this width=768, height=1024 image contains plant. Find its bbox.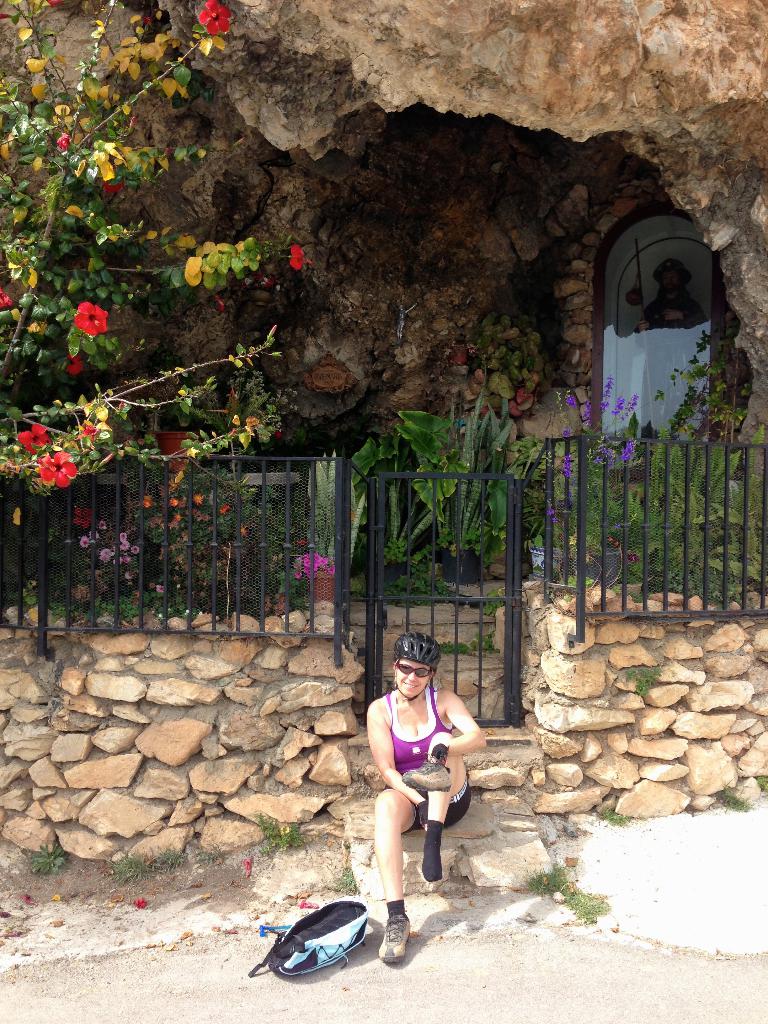
l=101, t=825, r=222, b=886.
